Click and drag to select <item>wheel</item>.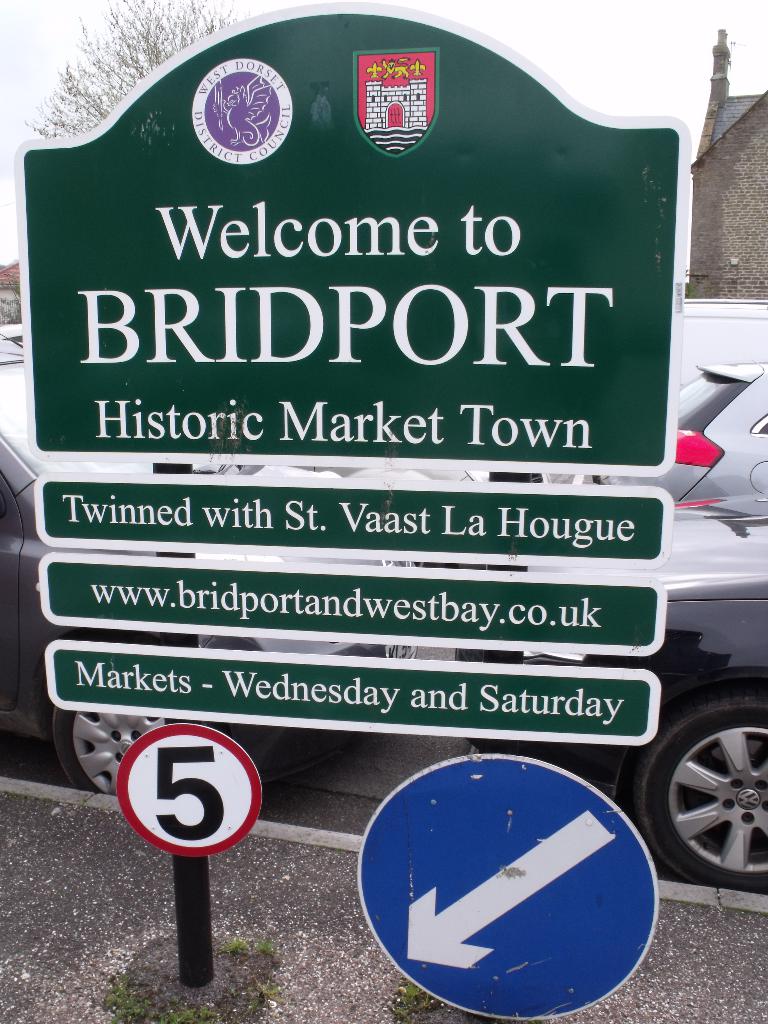
Selection: (left=52, top=682, right=183, bottom=796).
